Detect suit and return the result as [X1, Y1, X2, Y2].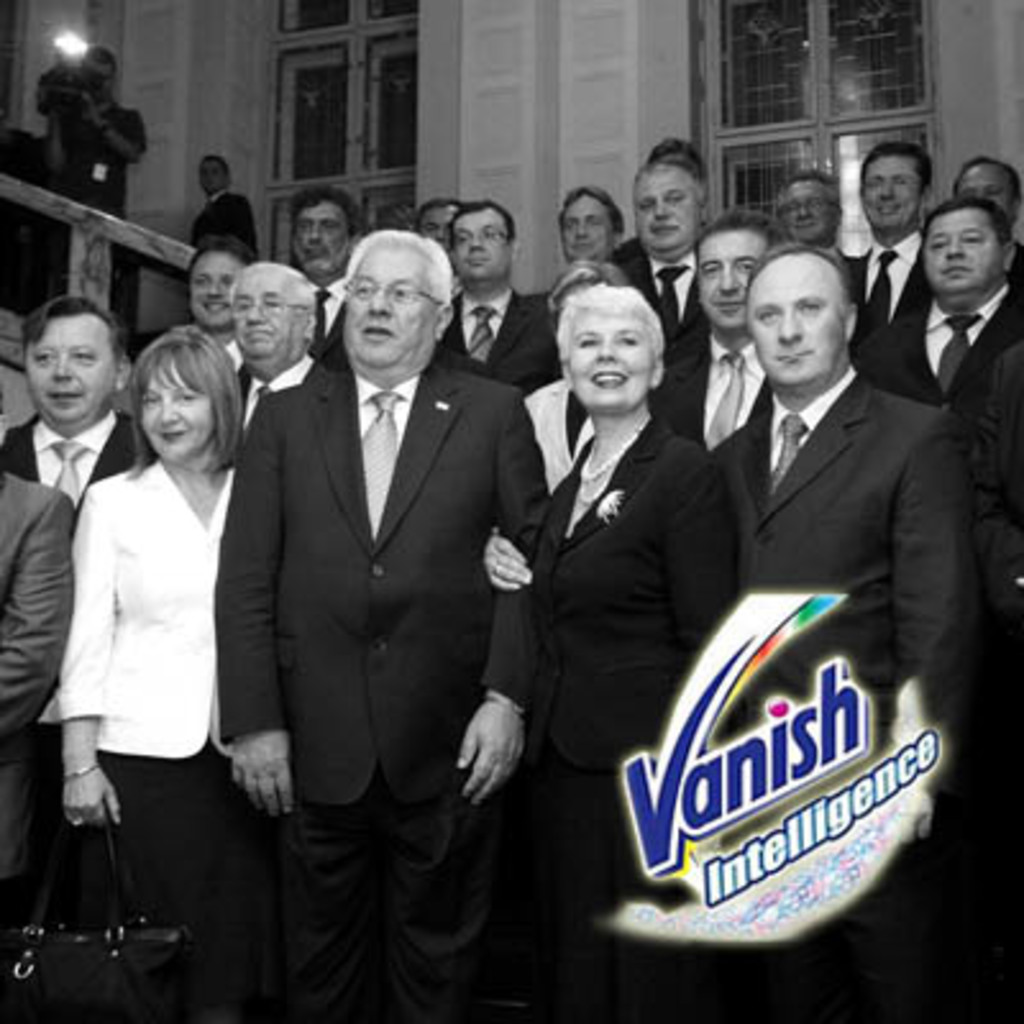
[955, 358, 1021, 1021].
